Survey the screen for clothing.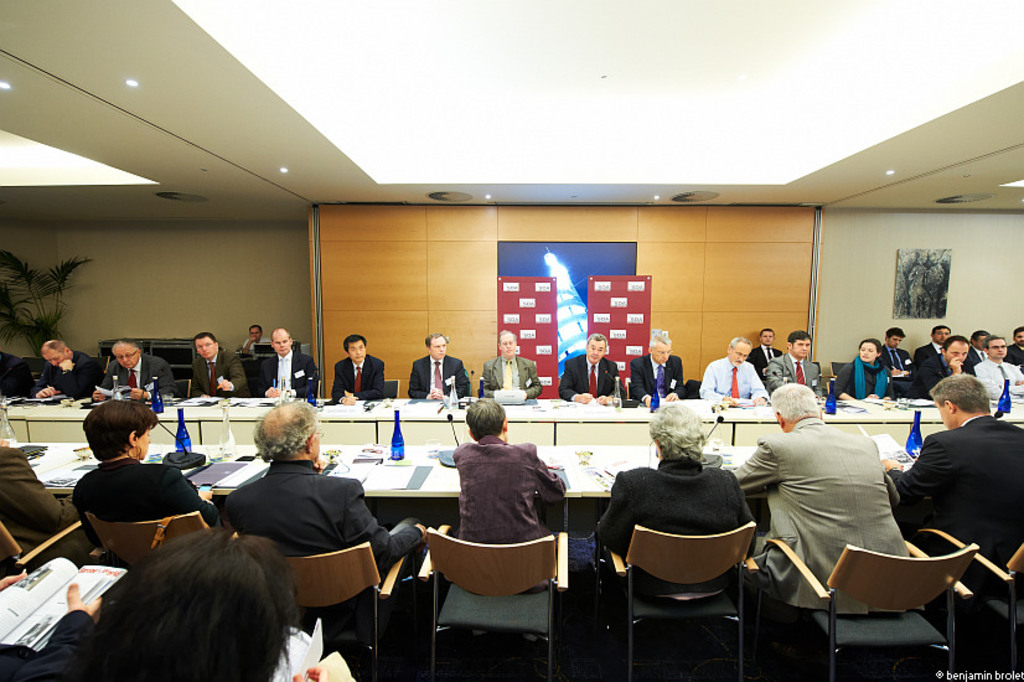
Survey found: (left=443, top=438, right=568, bottom=595).
